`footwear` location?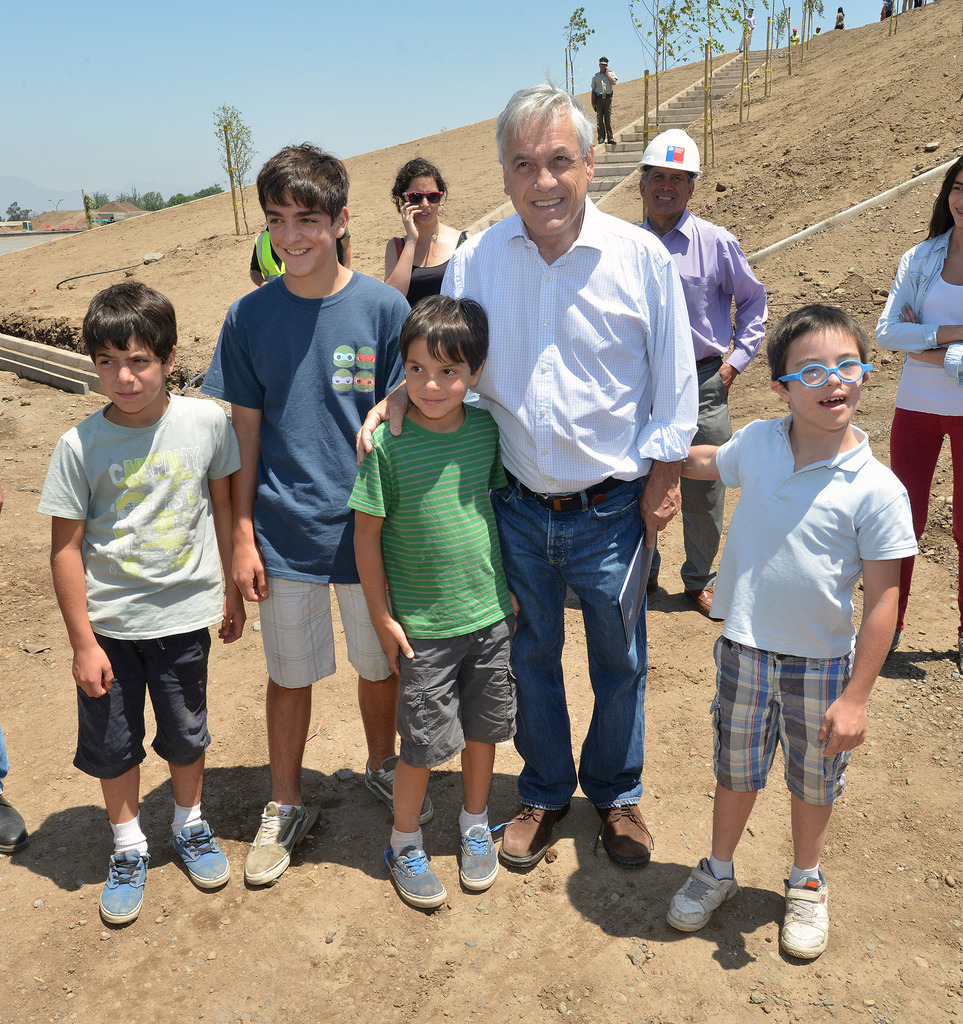
<box>372,827,456,919</box>
